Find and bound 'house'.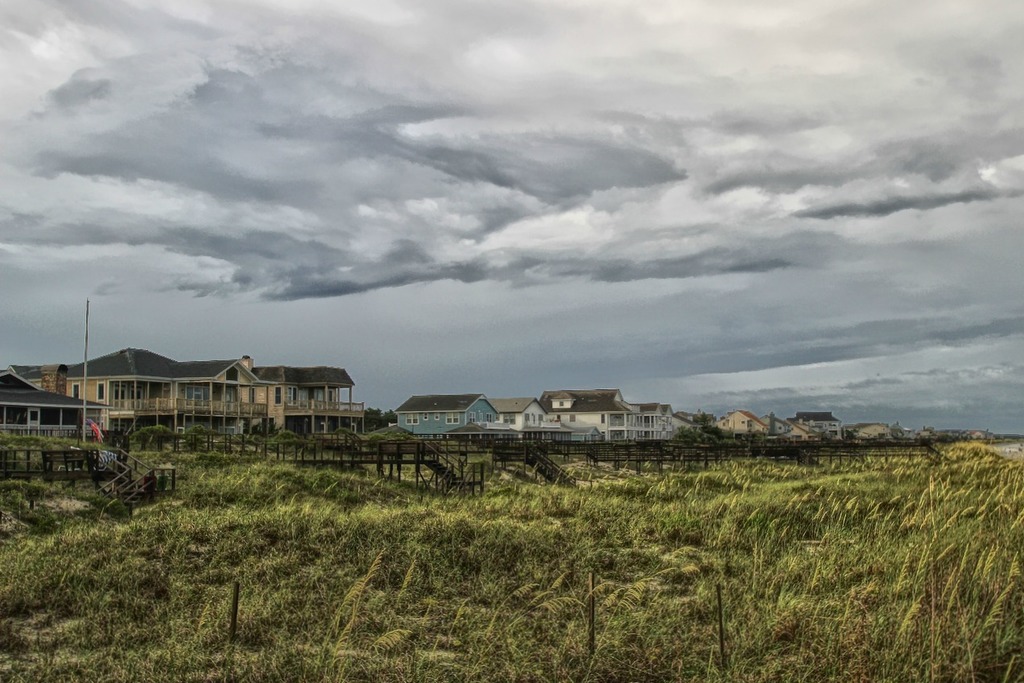
Bound: 390:391:500:445.
